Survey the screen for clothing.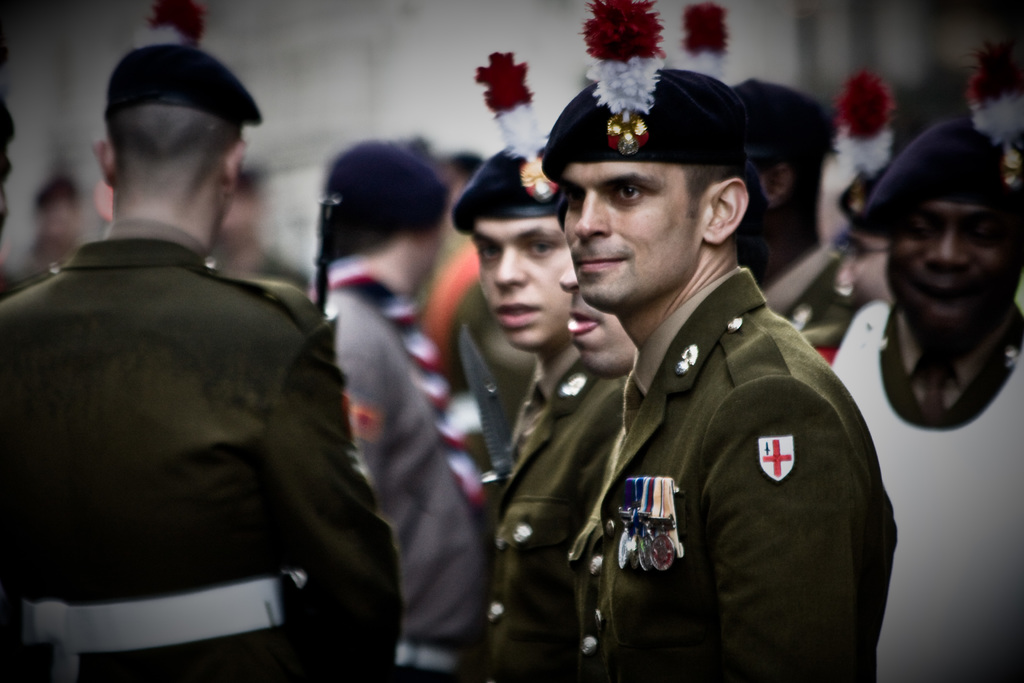
Survey found: 5:233:397:682.
